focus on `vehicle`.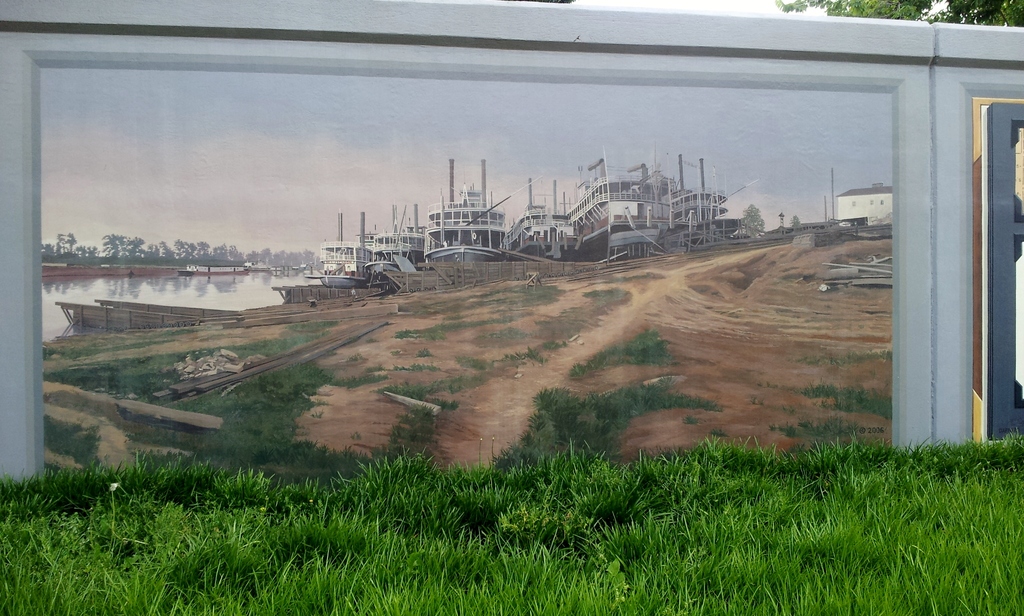
Focused at (99, 295, 242, 321).
